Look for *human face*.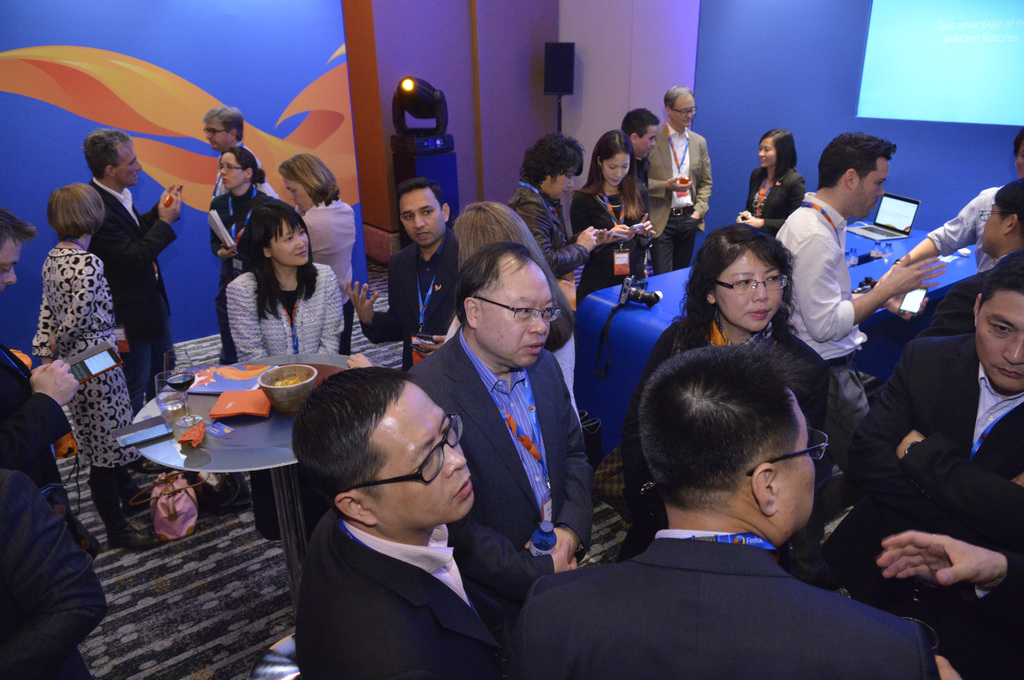
Found: detection(204, 122, 231, 154).
